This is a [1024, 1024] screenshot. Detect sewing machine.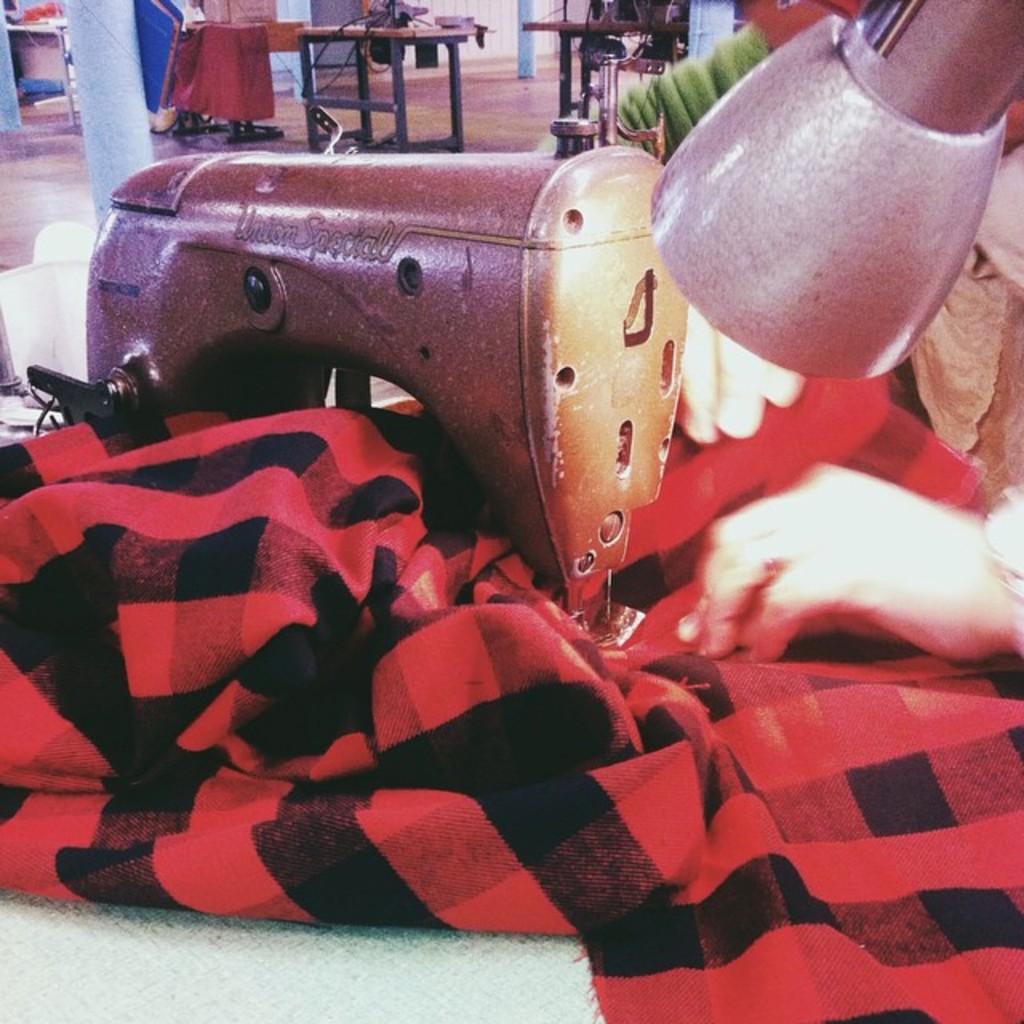
rect(27, 34, 674, 659).
